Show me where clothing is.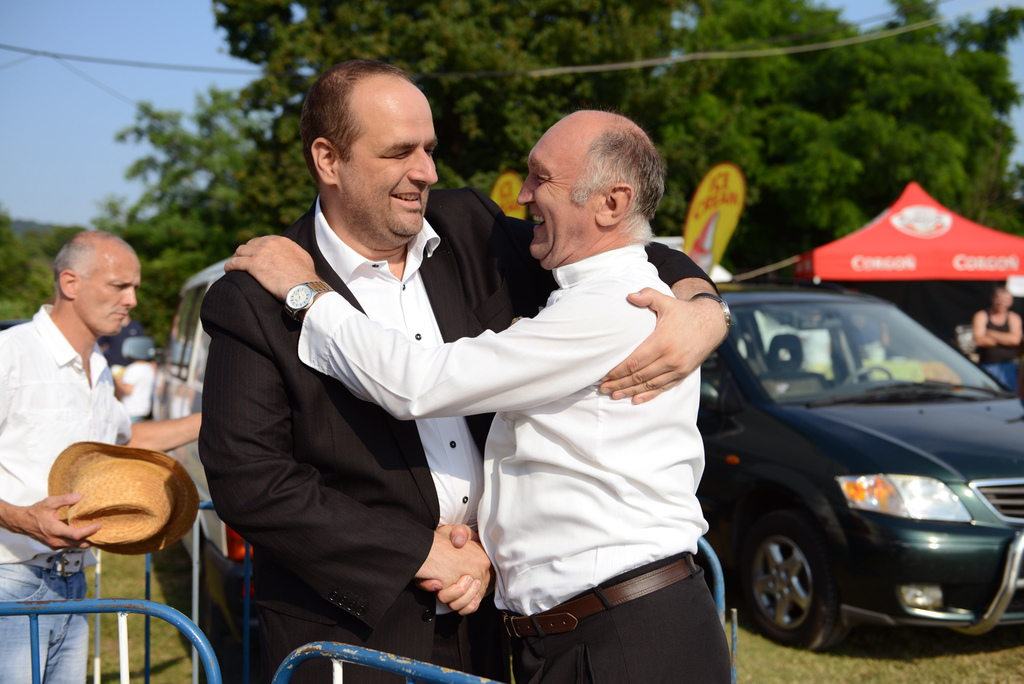
clothing is at locate(860, 307, 887, 364).
